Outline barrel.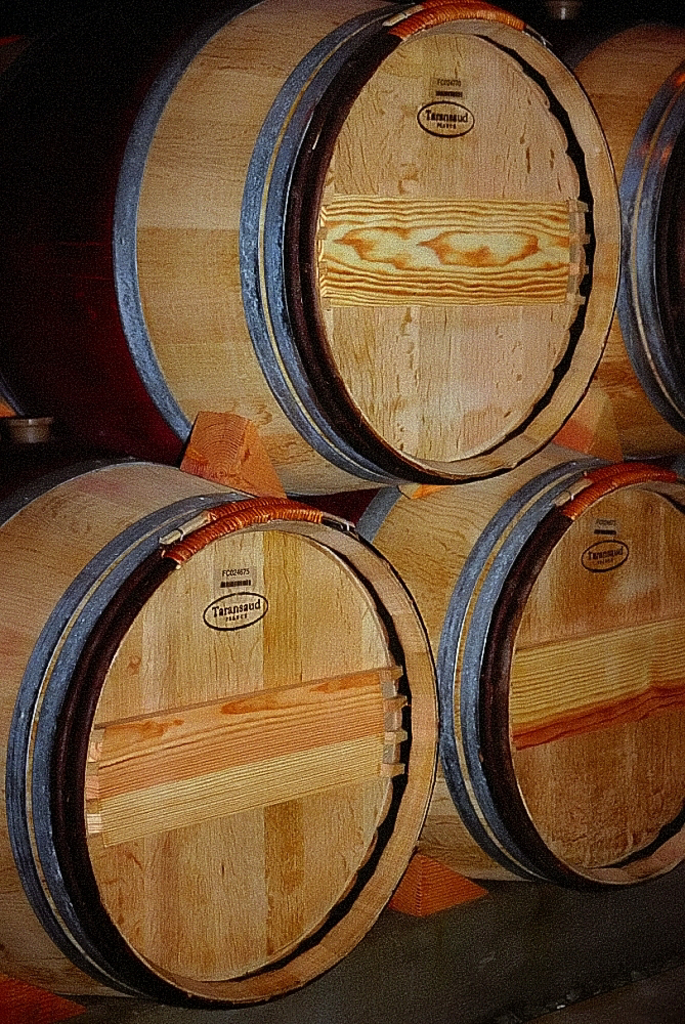
Outline: BBox(291, 442, 684, 888).
